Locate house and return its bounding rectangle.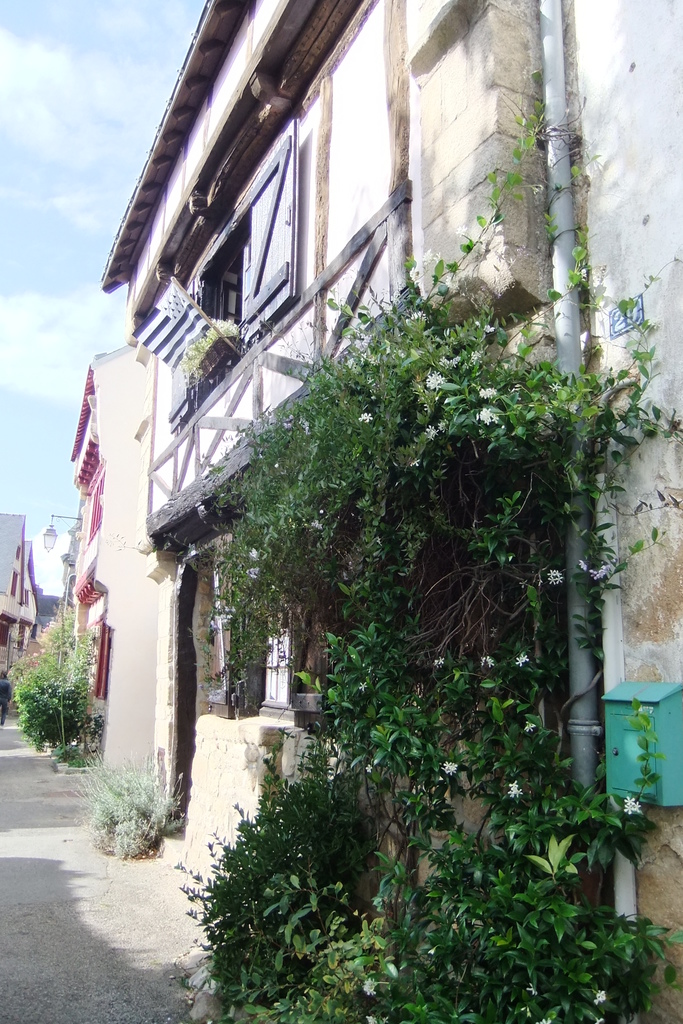
Rect(71, 340, 174, 803).
